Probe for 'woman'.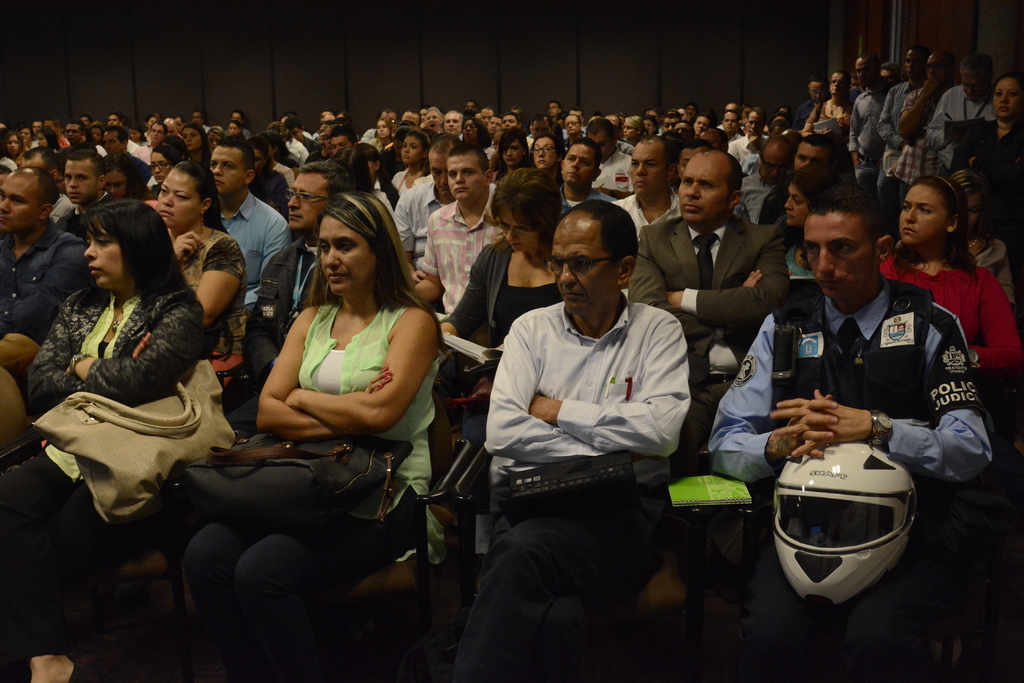
Probe result: detection(435, 170, 582, 456).
